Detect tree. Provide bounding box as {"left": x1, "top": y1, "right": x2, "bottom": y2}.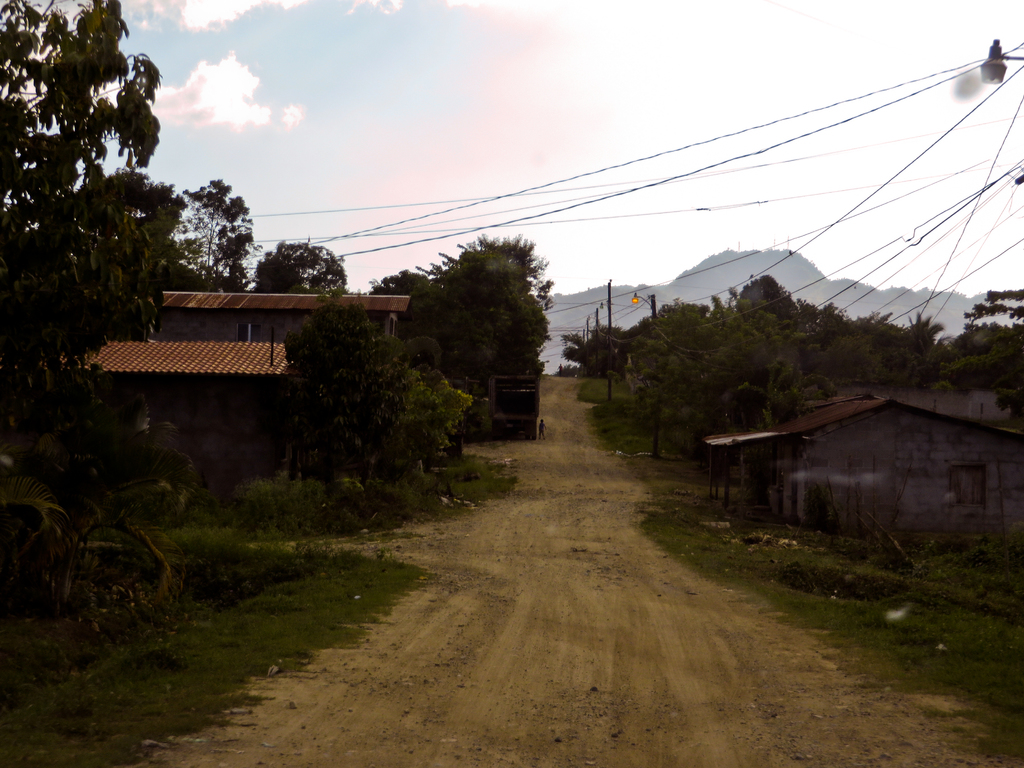
{"left": 33, "top": 13, "right": 165, "bottom": 405}.
